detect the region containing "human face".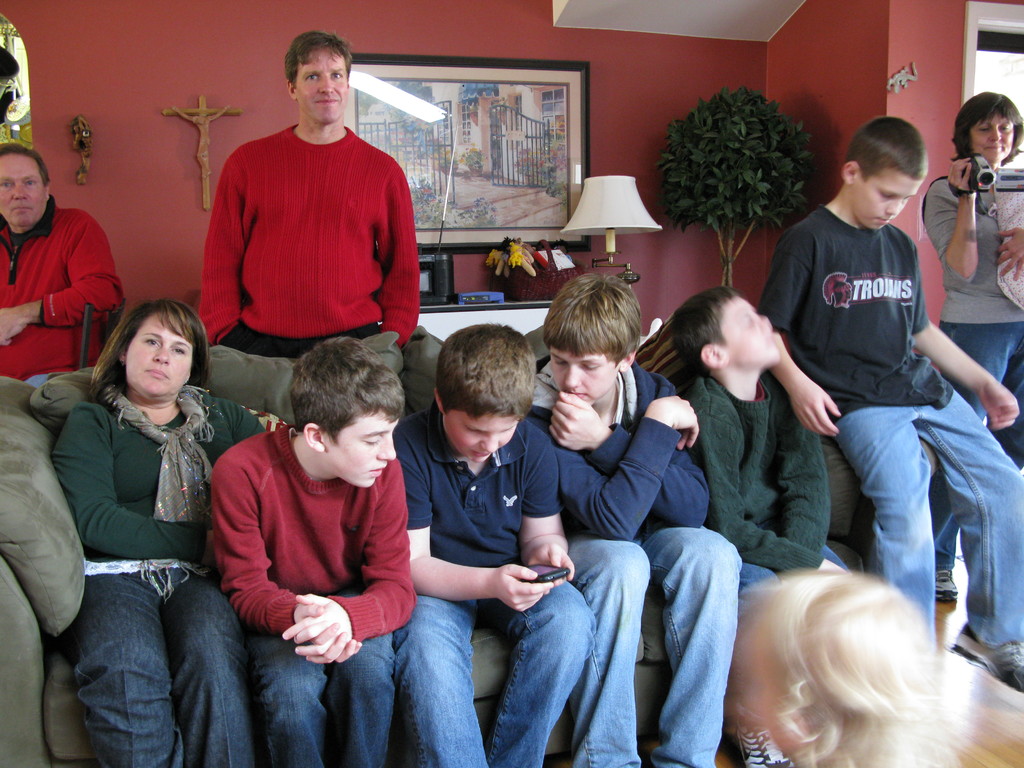
[left=854, top=173, right=923, bottom=228].
